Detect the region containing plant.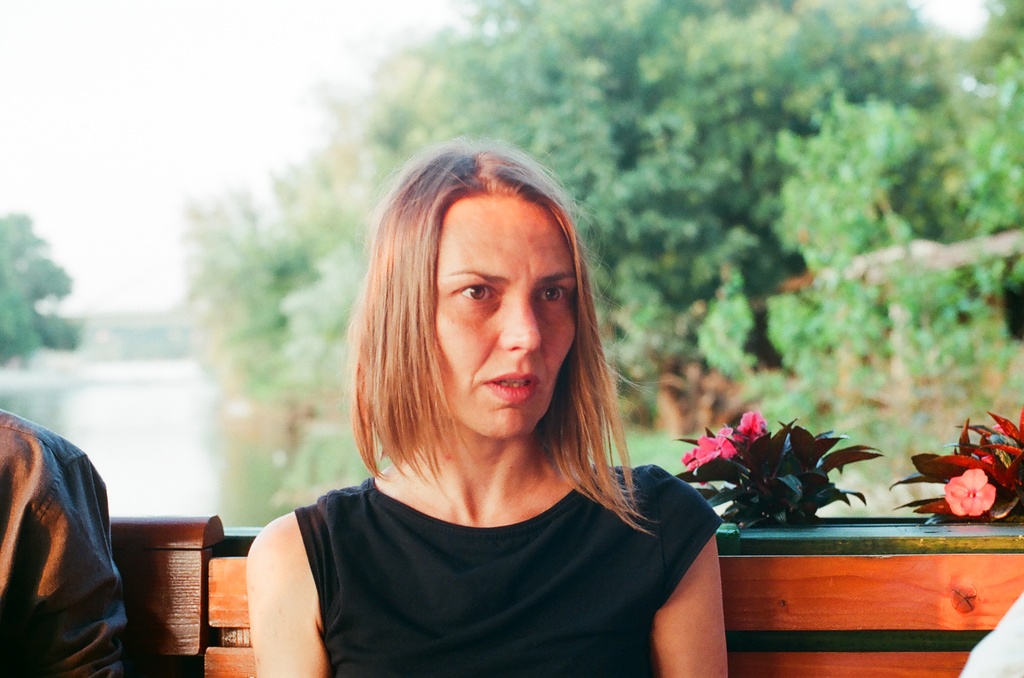
box(691, 250, 781, 434).
